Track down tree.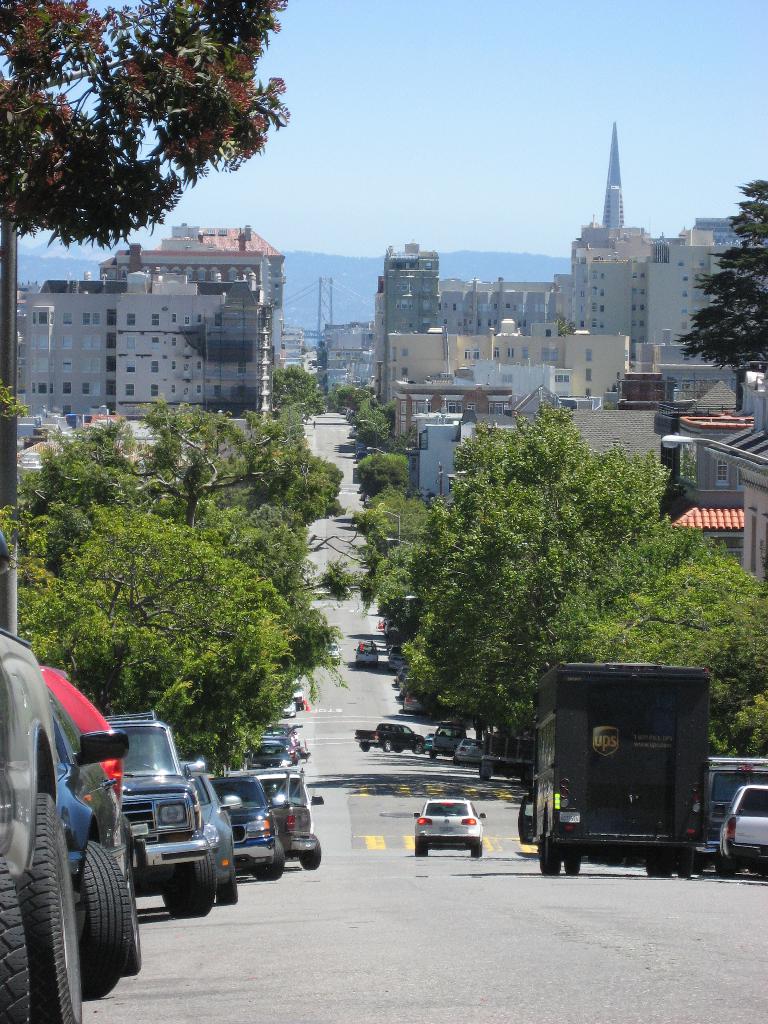
Tracked to {"x1": 11, "y1": 19, "x2": 322, "y2": 275}.
